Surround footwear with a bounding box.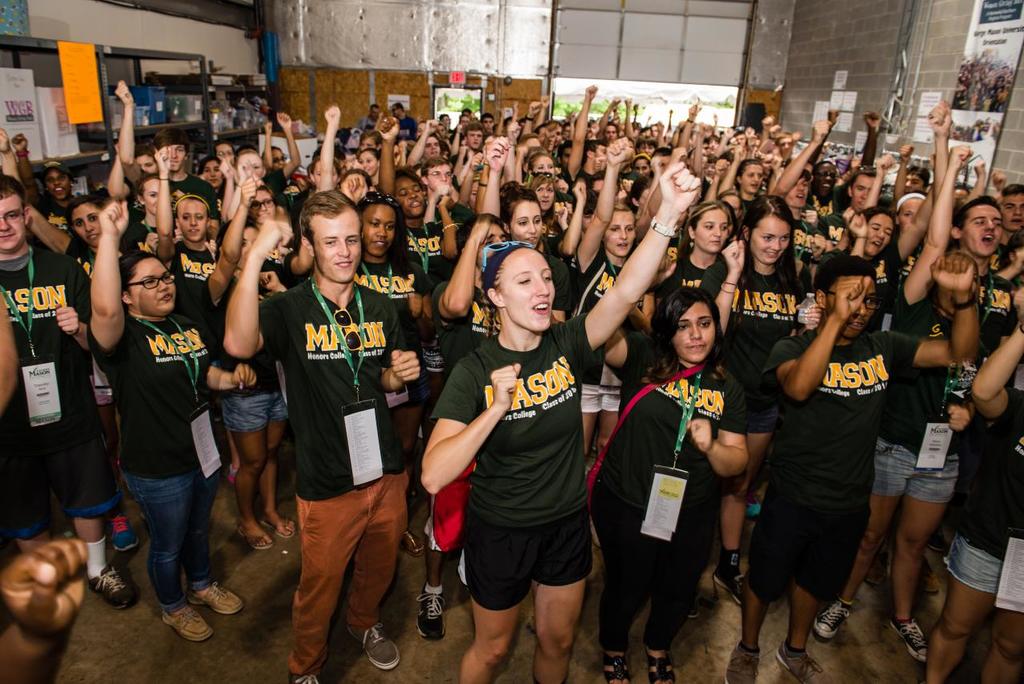
x1=602, y1=646, x2=633, y2=683.
